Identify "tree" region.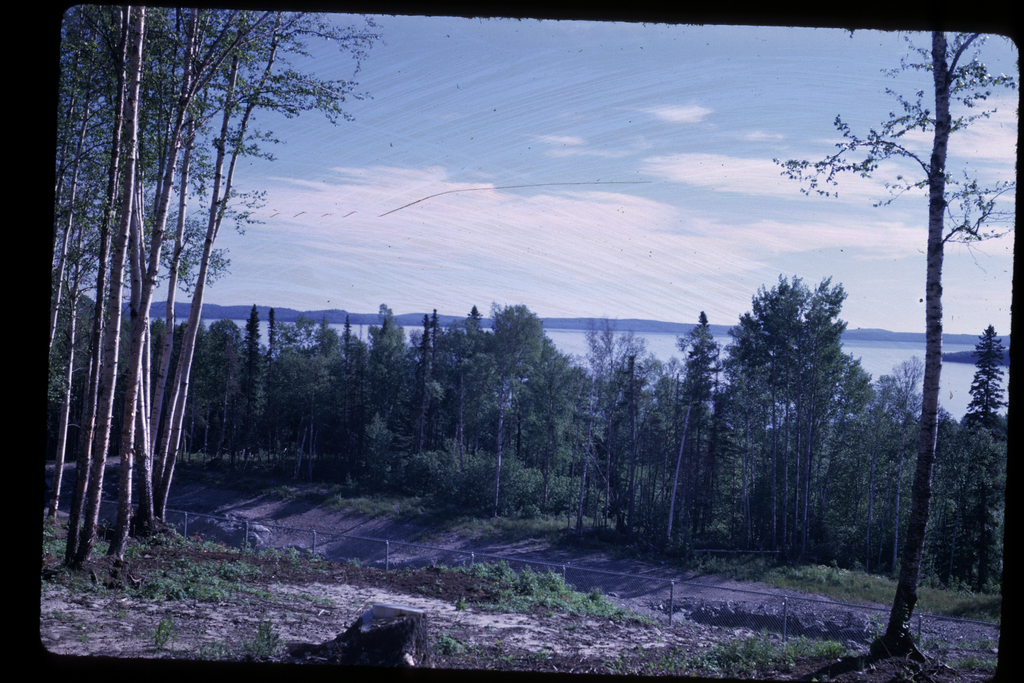
Region: <box>426,324,478,448</box>.
